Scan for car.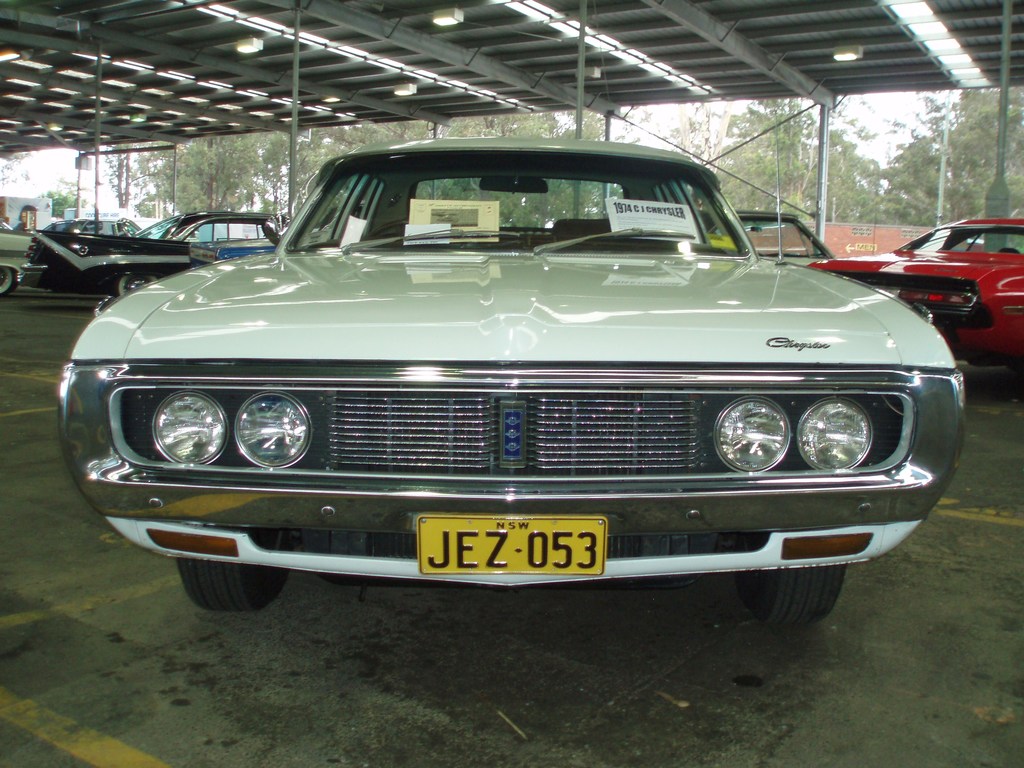
Scan result: 40/134/936/645.
